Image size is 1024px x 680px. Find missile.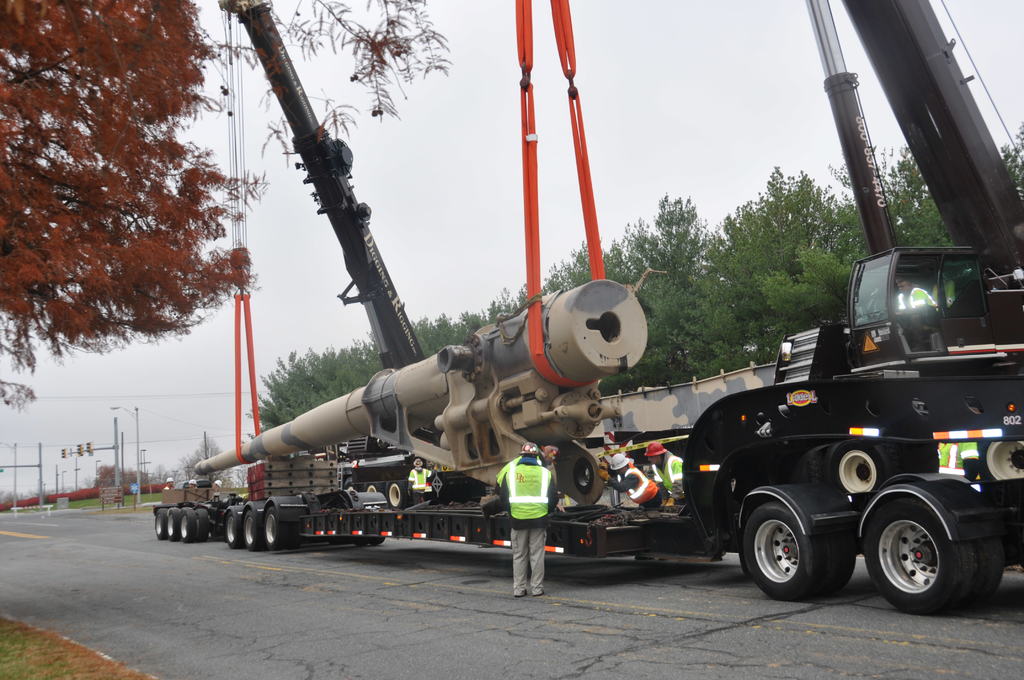
Rect(190, 245, 653, 494).
